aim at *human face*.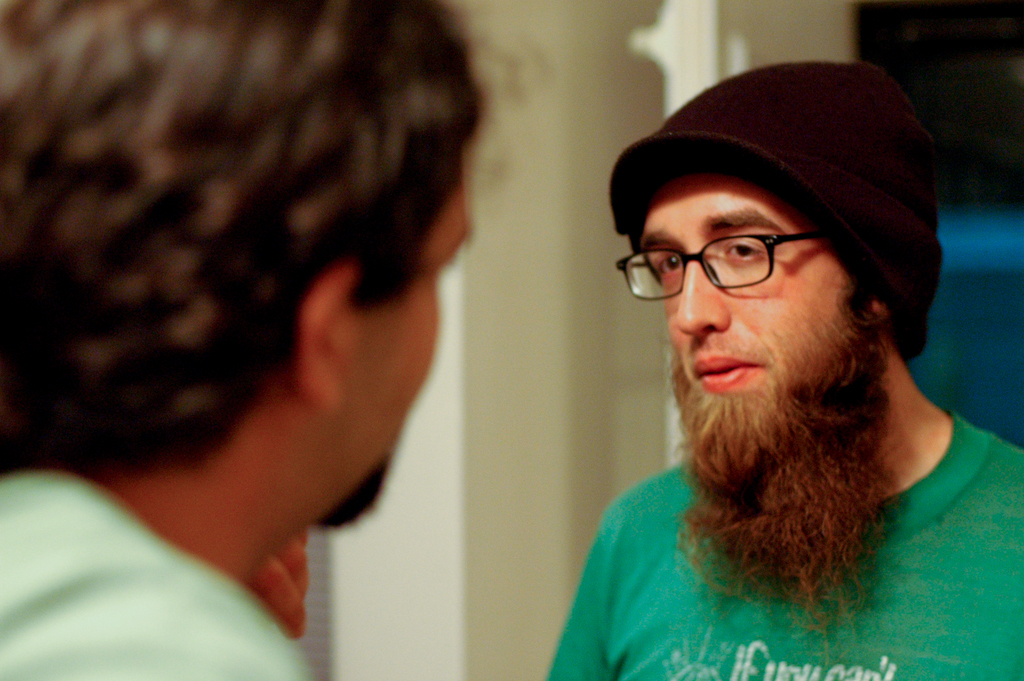
Aimed at 632/176/855/431.
